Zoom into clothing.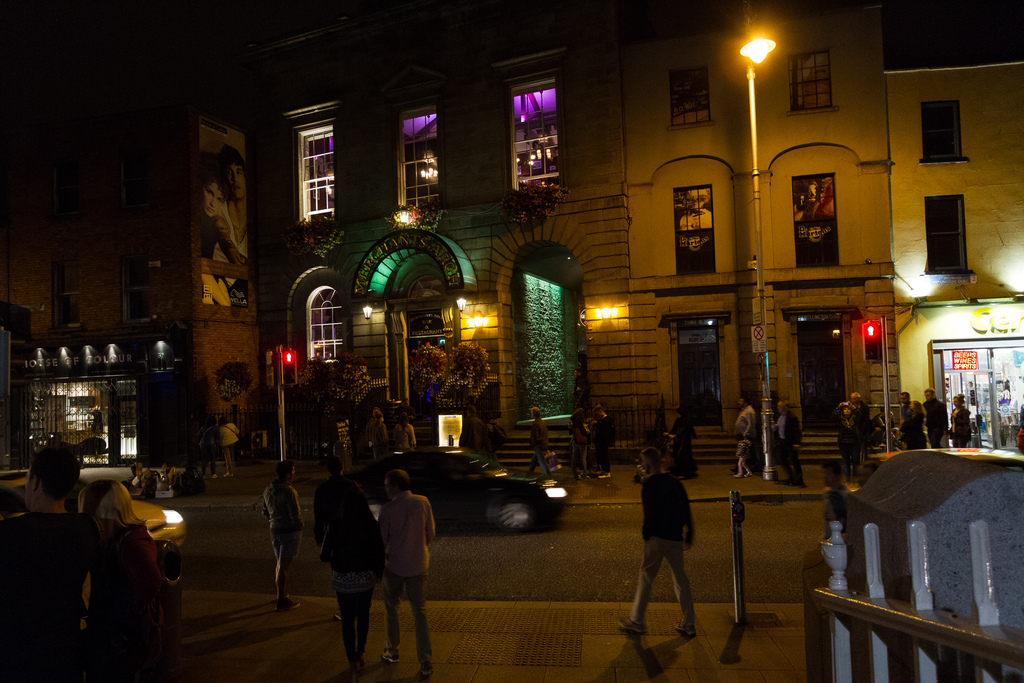
Zoom target: [left=635, top=468, right=705, bottom=609].
